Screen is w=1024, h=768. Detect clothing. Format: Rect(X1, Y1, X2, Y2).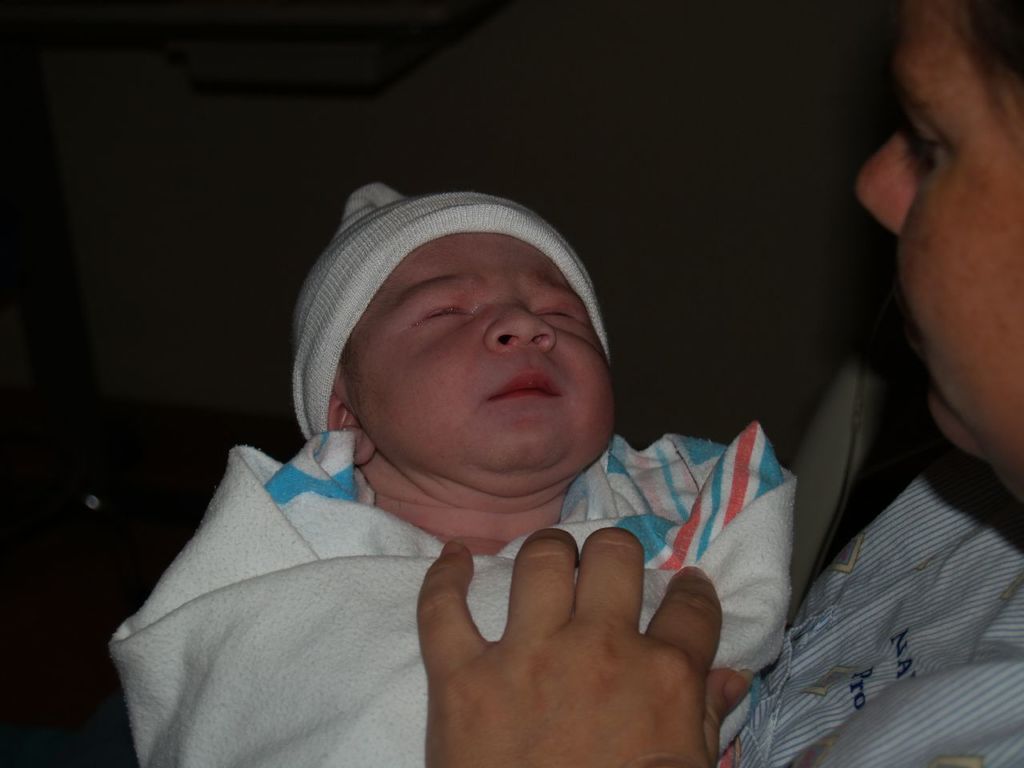
Rect(713, 343, 1012, 762).
